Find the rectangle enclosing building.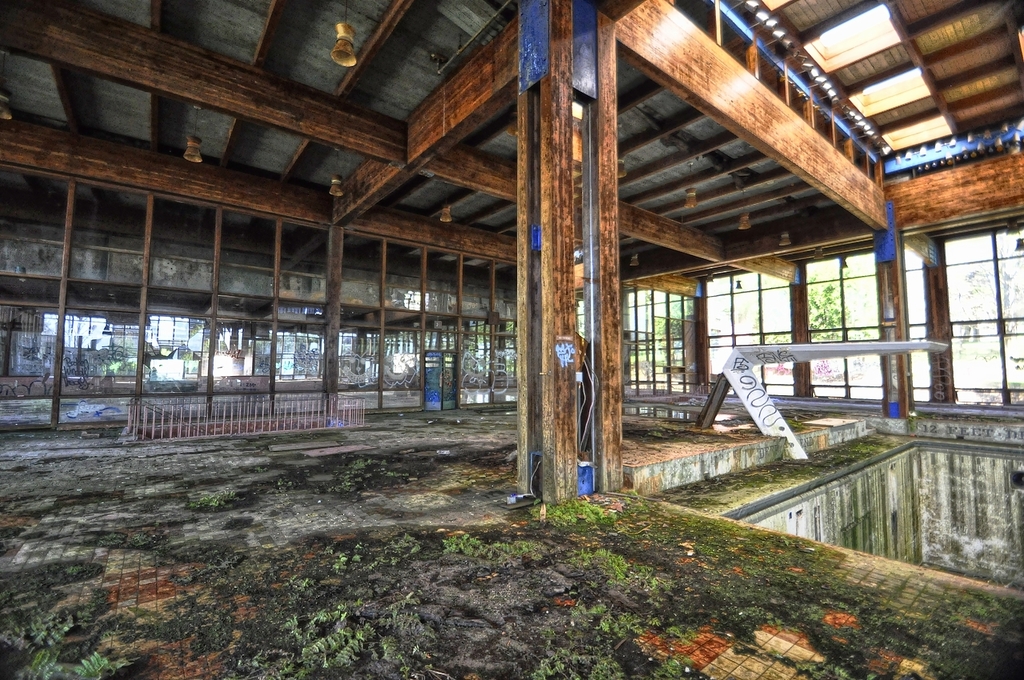
pyautogui.locateOnScreen(2, 0, 1023, 679).
